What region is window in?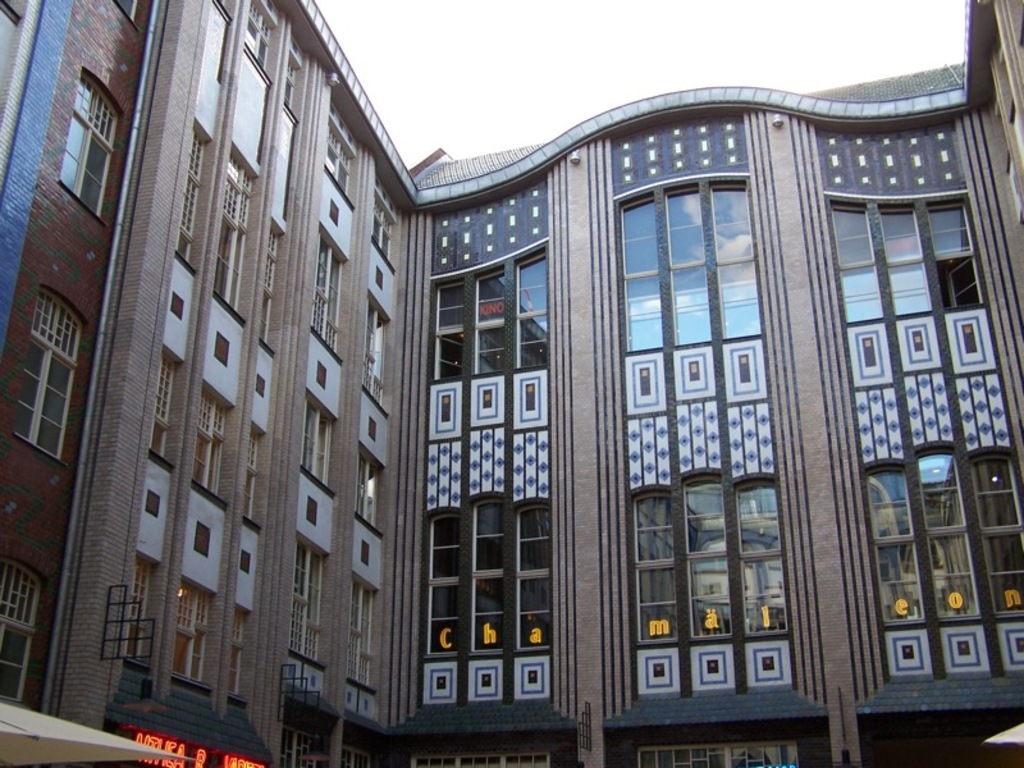
bbox=[631, 468, 777, 631].
